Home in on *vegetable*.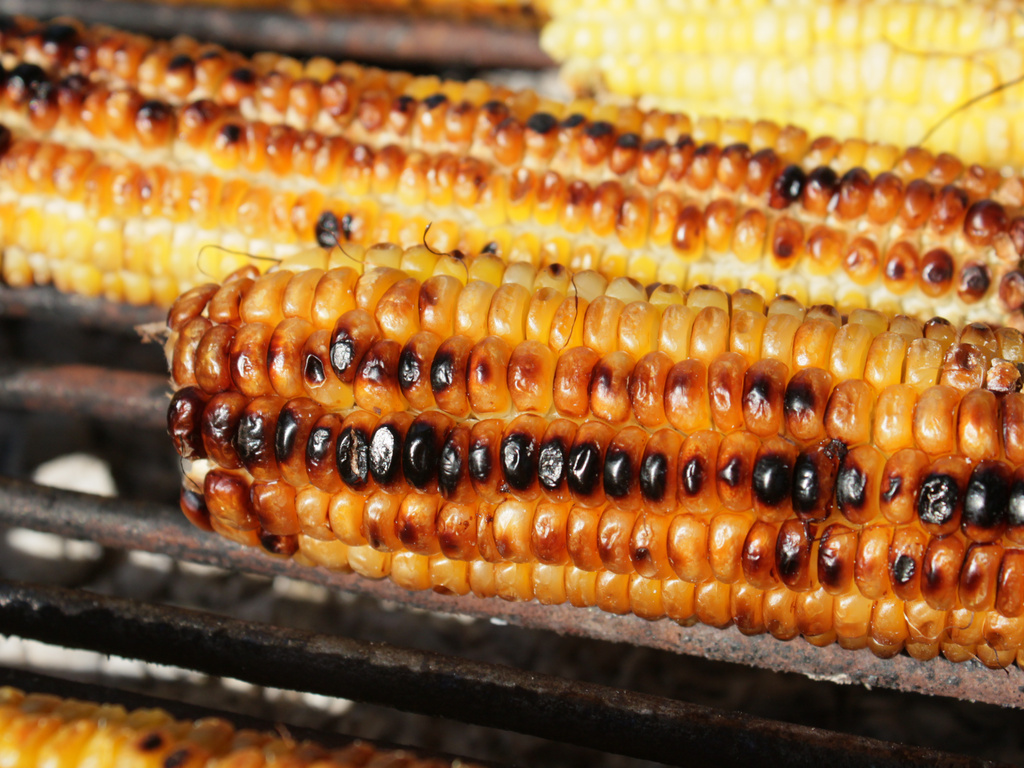
Homed in at locate(0, 685, 472, 767).
